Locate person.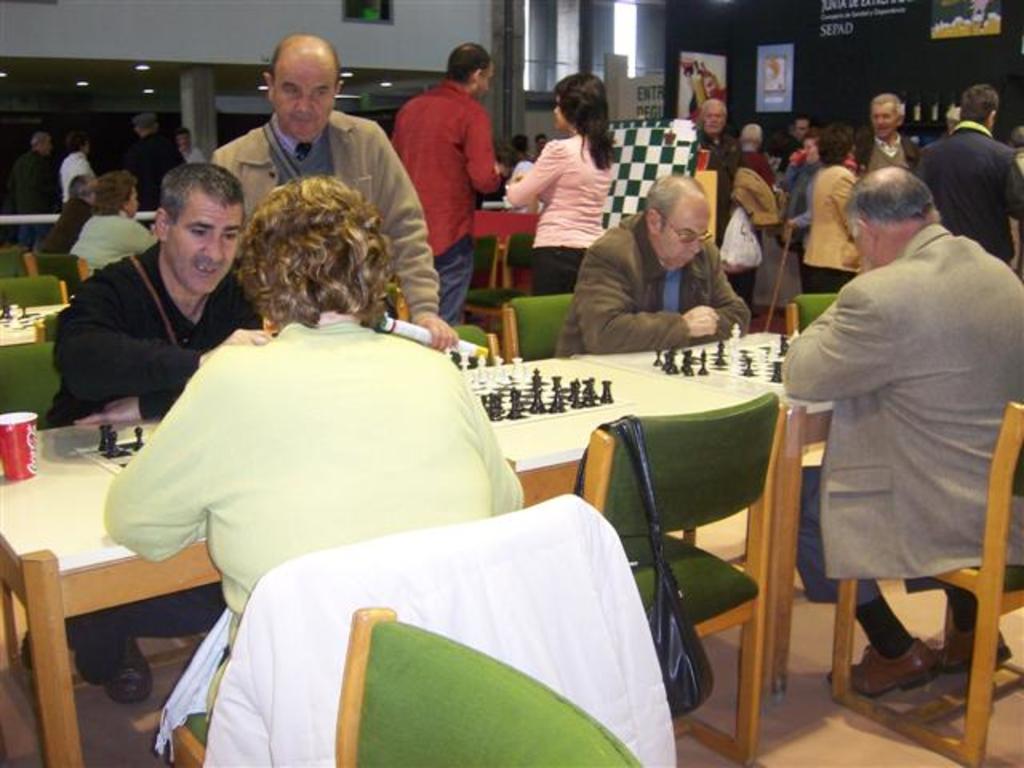
Bounding box: <box>107,178,518,744</box>.
